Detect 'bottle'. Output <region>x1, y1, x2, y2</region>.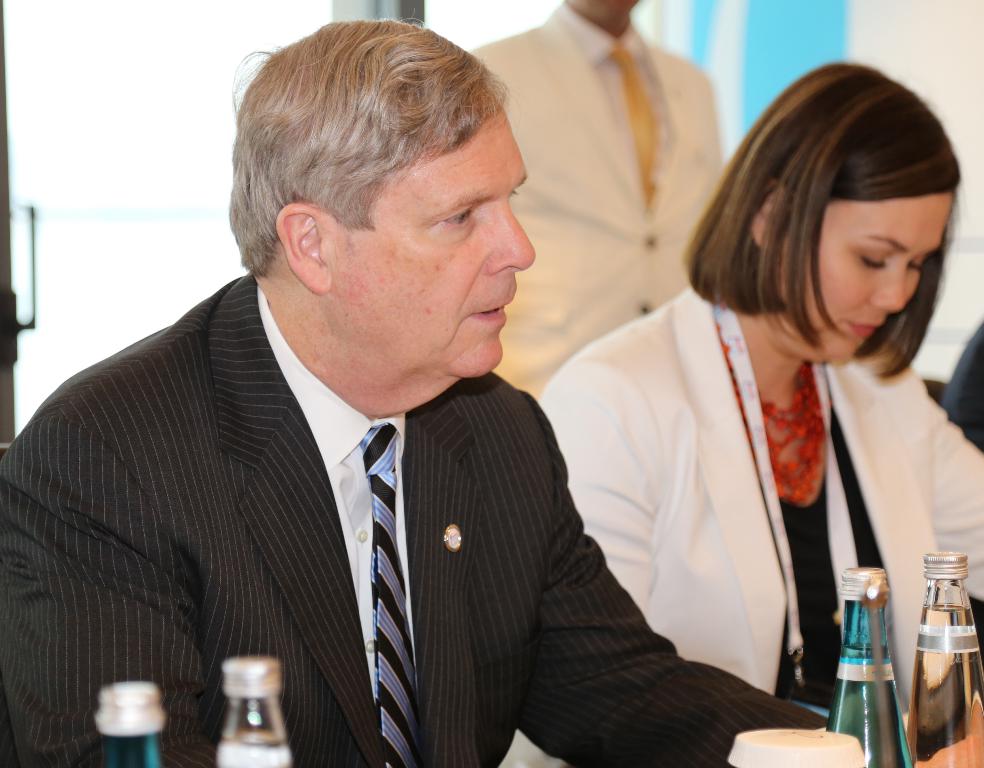
<region>85, 676, 166, 767</region>.
